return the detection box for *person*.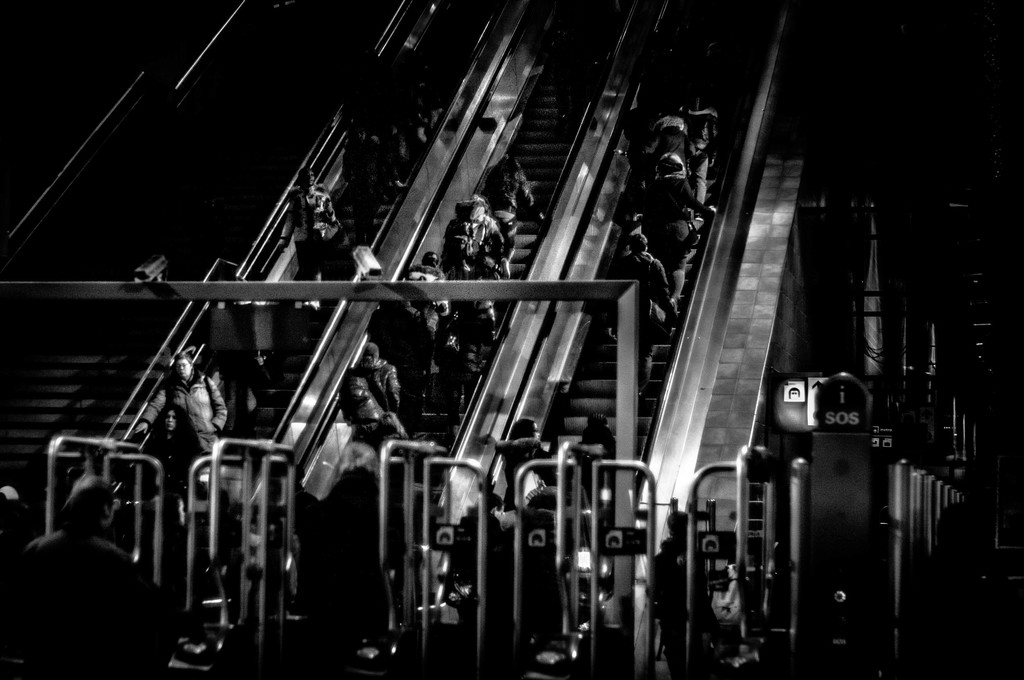
620 99 715 335.
